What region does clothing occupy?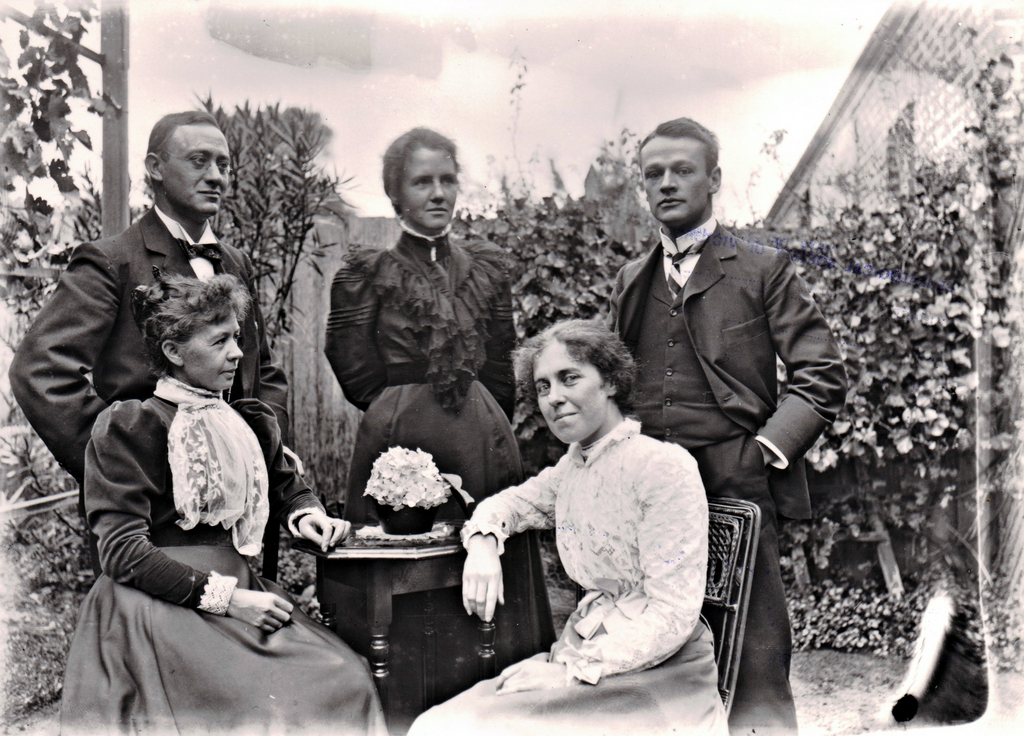
l=61, t=363, r=390, b=735.
